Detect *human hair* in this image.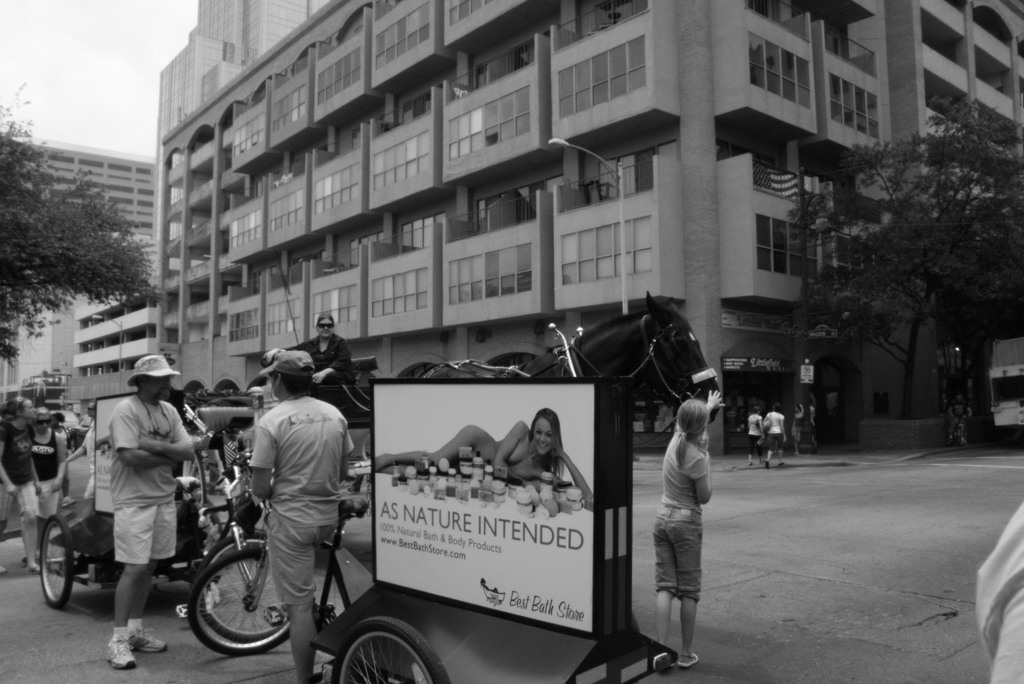
Detection: select_region(4, 395, 29, 419).
